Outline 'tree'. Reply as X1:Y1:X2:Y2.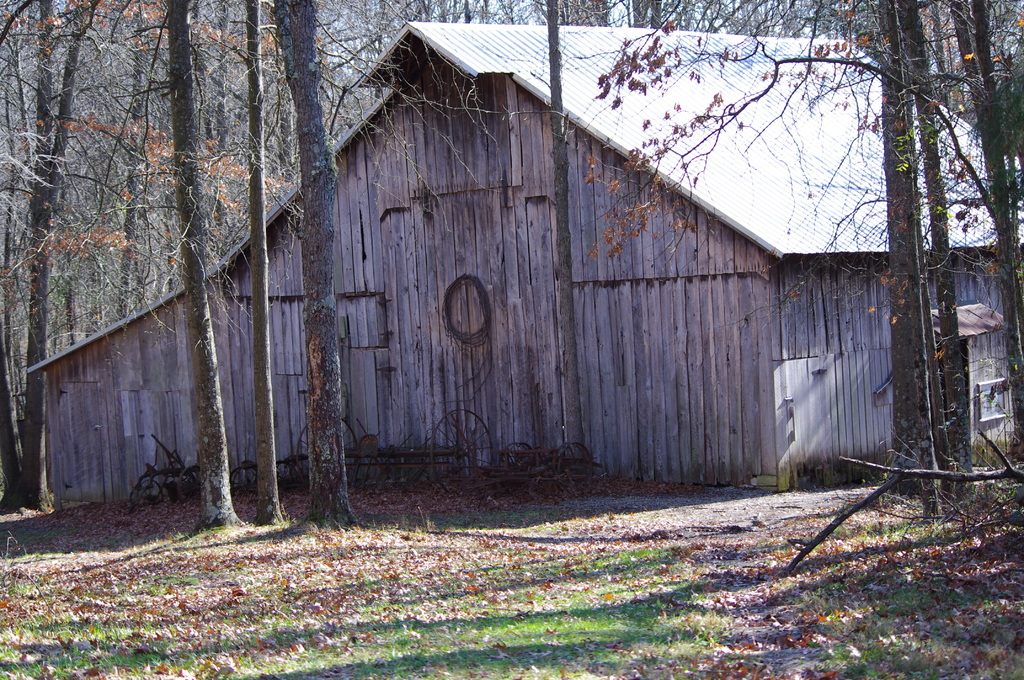
0:0:526:539.
